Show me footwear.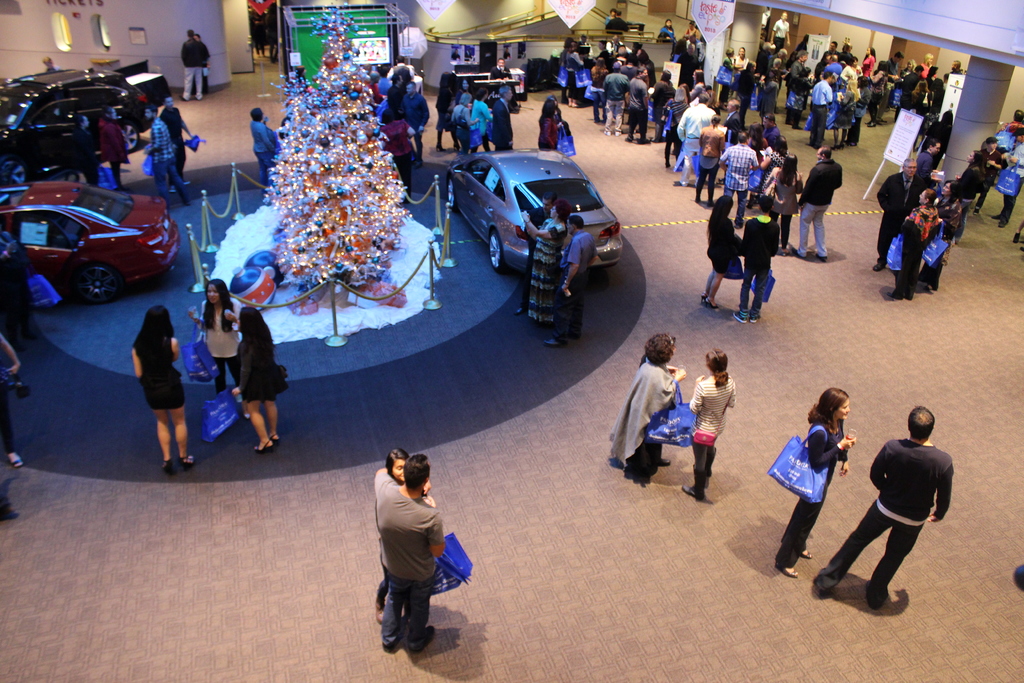
footwear is here: <bbox>3, 443, 28, 473</bbox>.
